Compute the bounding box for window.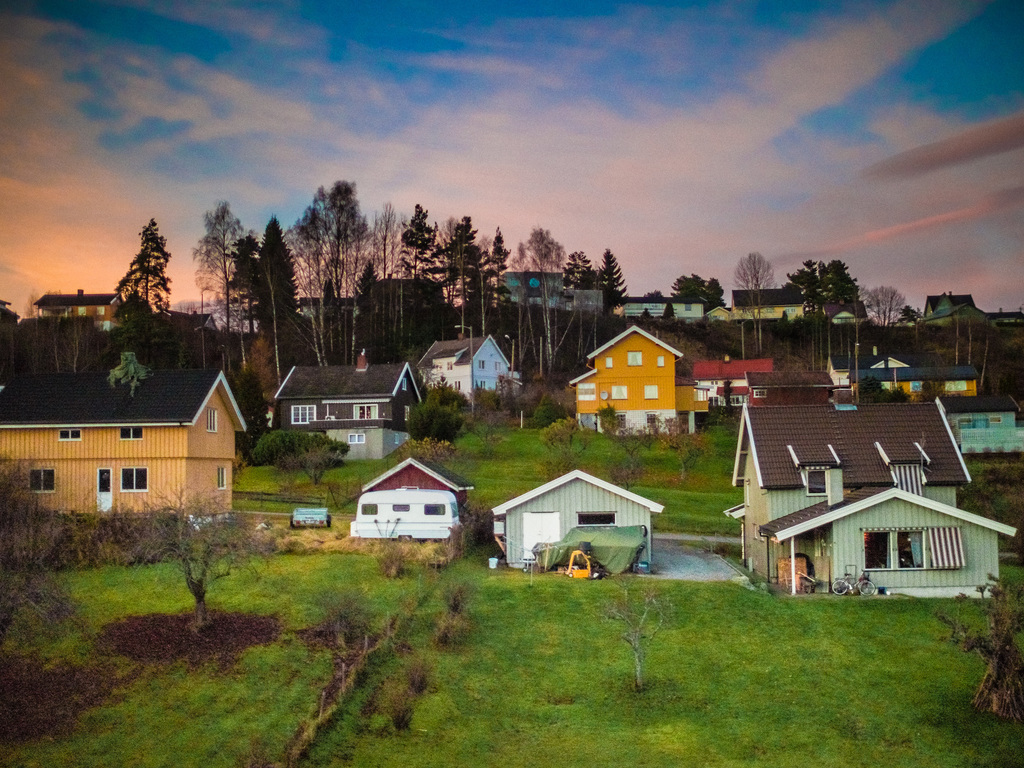
Rect(116, 425, 143, 440).
